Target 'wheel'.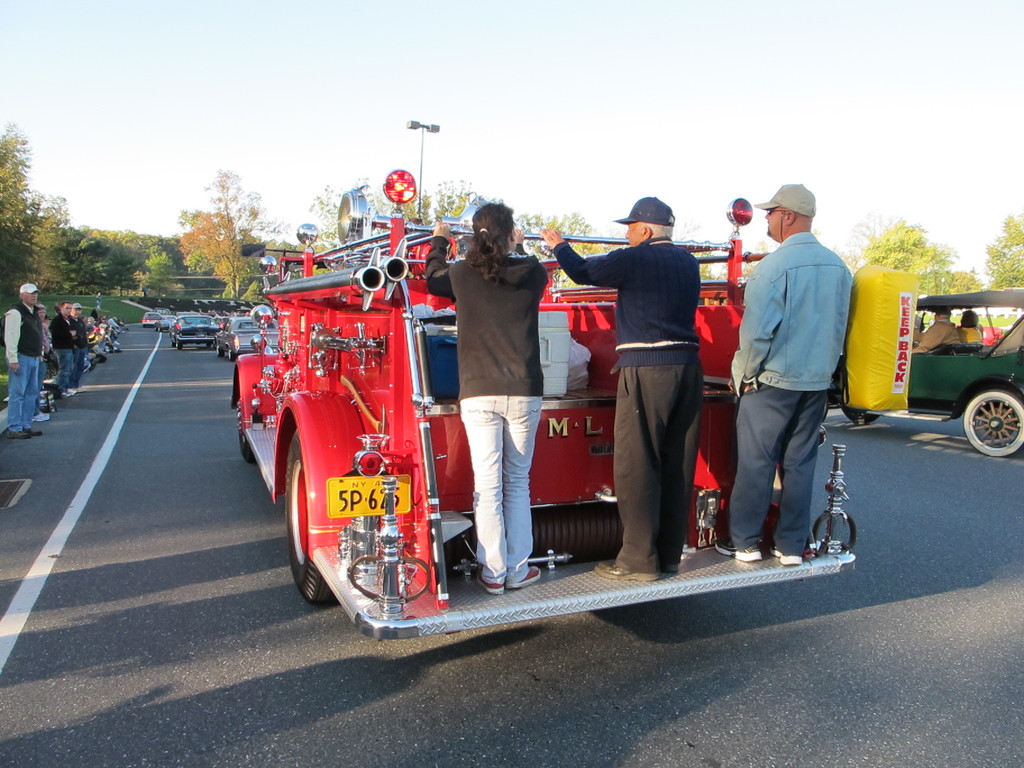
Target region: locate(284, 432, 333, 604).
